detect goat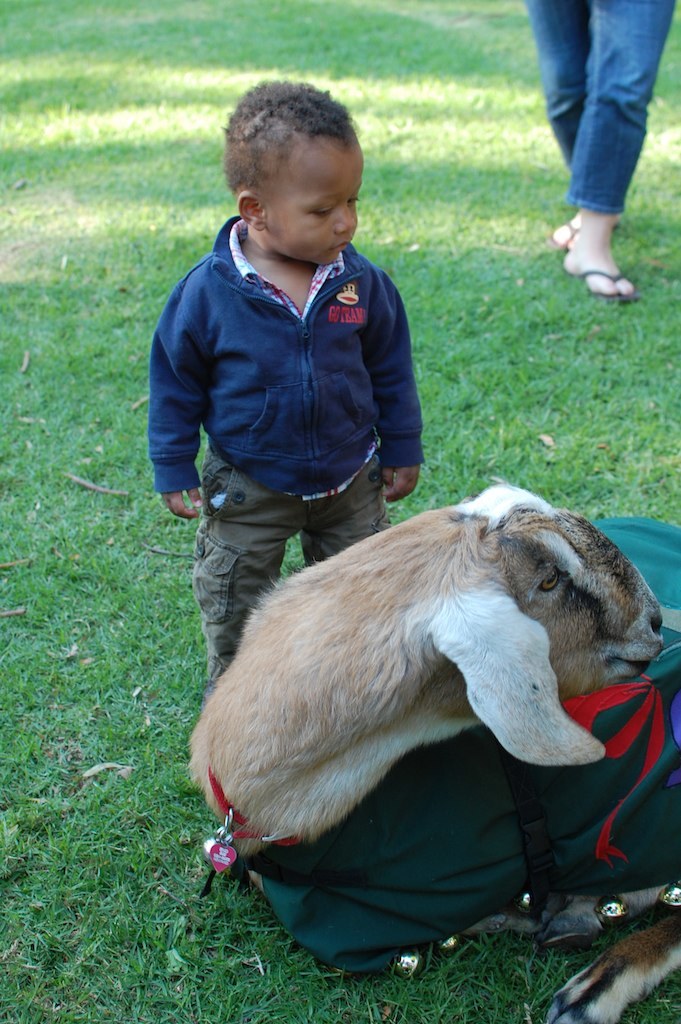
left=171, top=483, right=680, bottom=917
